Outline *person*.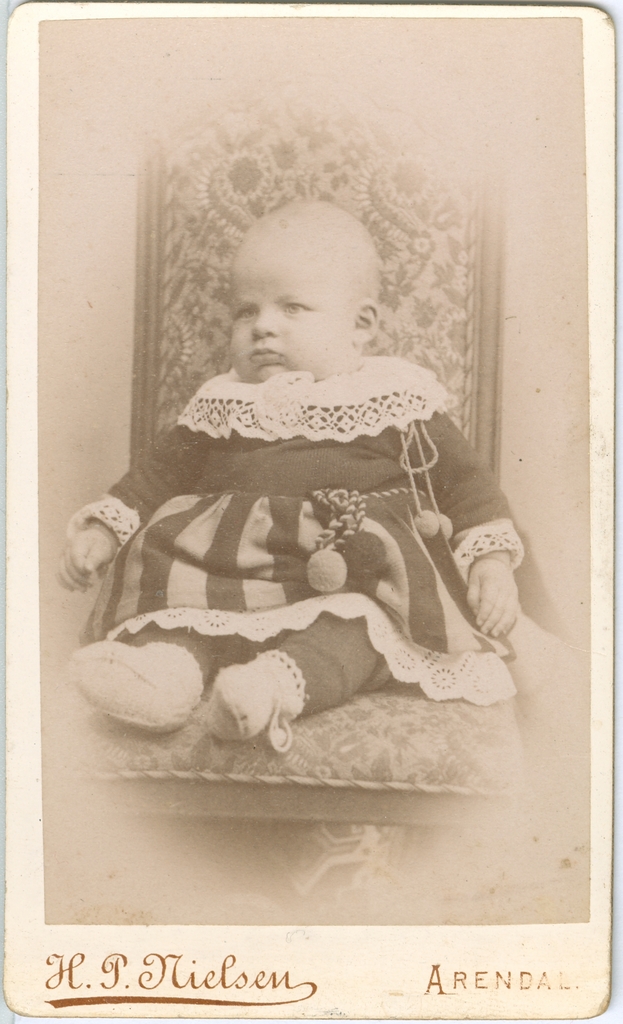
Outline: region(72, 116, 511, 895).
